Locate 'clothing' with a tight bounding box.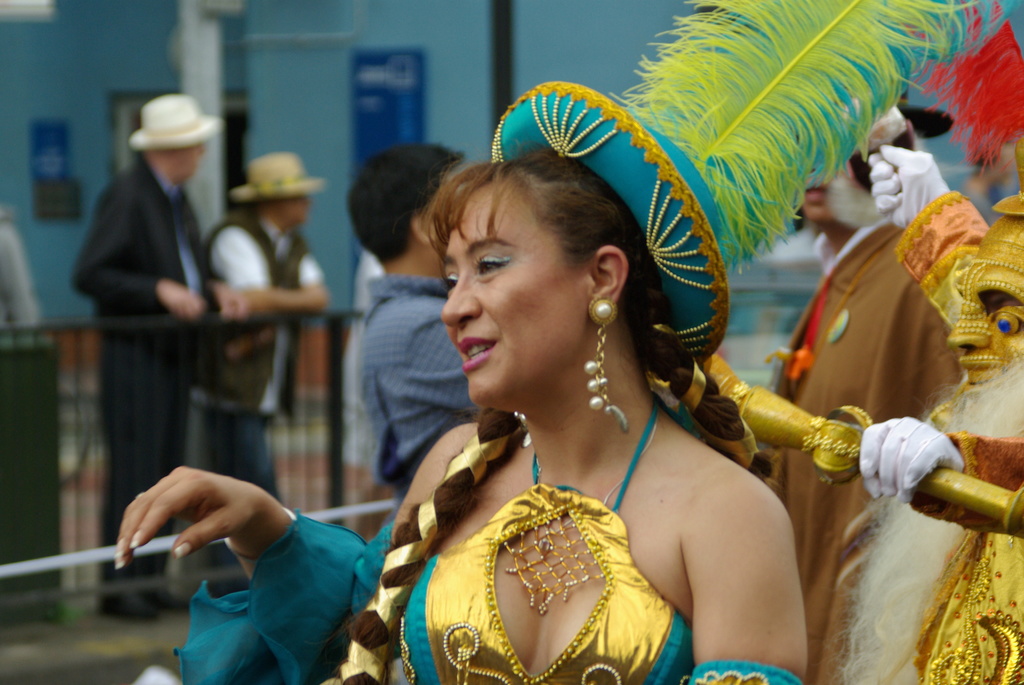
BBox(110, 337, 190, 603).
